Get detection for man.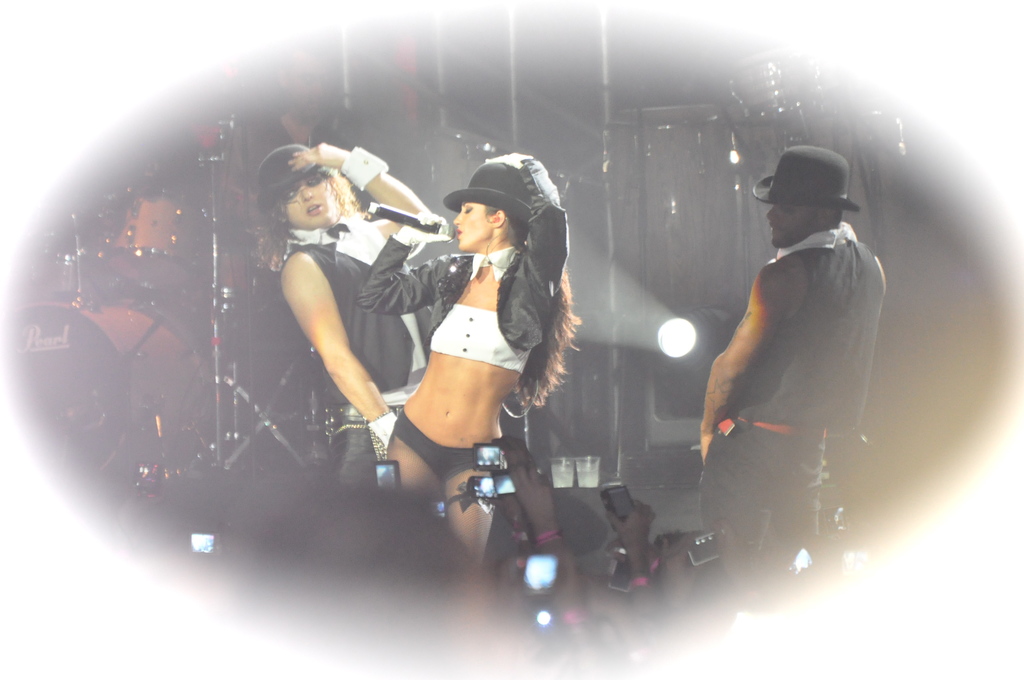
Detection: rect(701, 128, 908, 569).
